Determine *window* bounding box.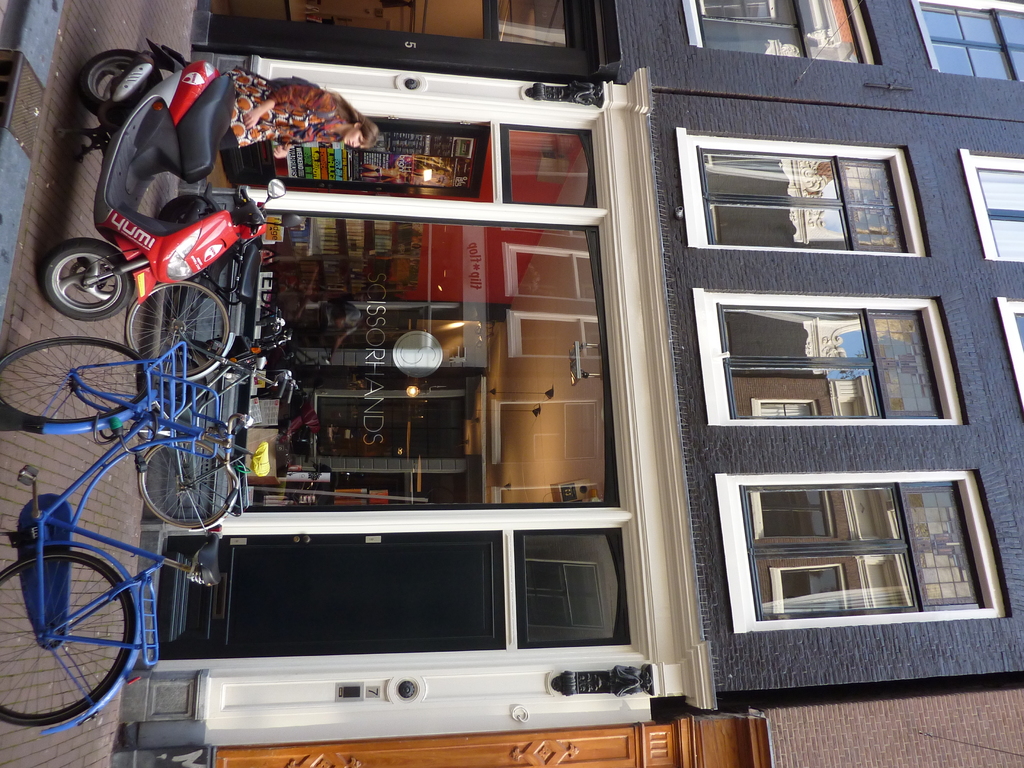
Determined: [975,166,1023,259].
